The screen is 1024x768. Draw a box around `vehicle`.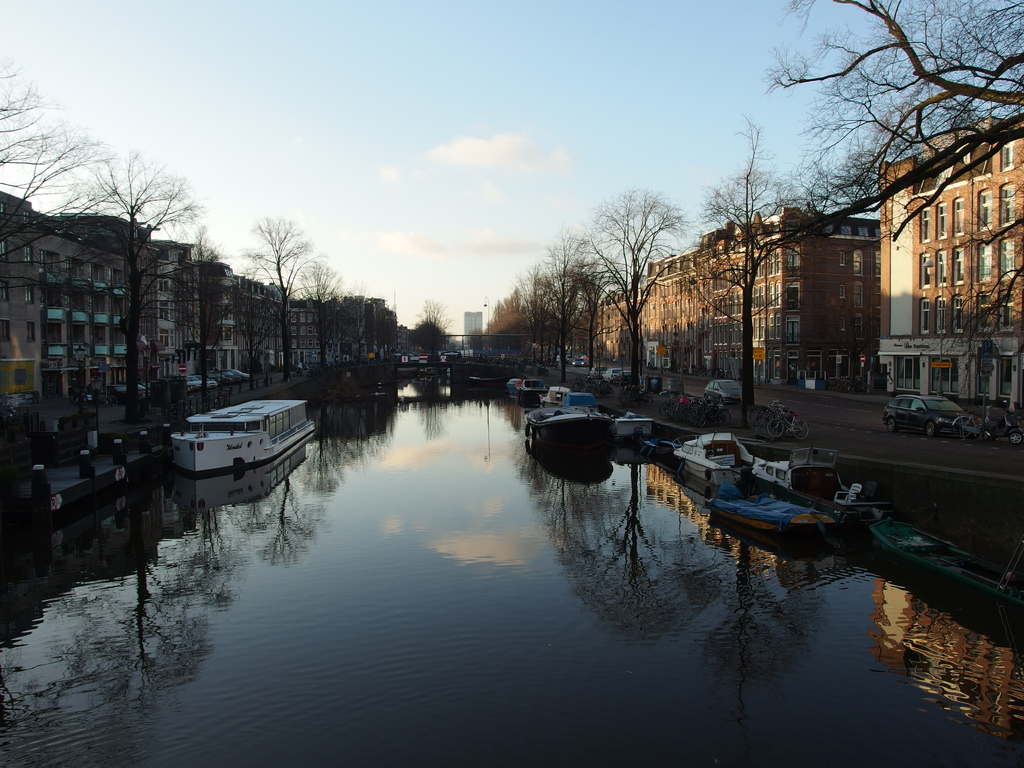
box=[951, 404, 995, 438].
